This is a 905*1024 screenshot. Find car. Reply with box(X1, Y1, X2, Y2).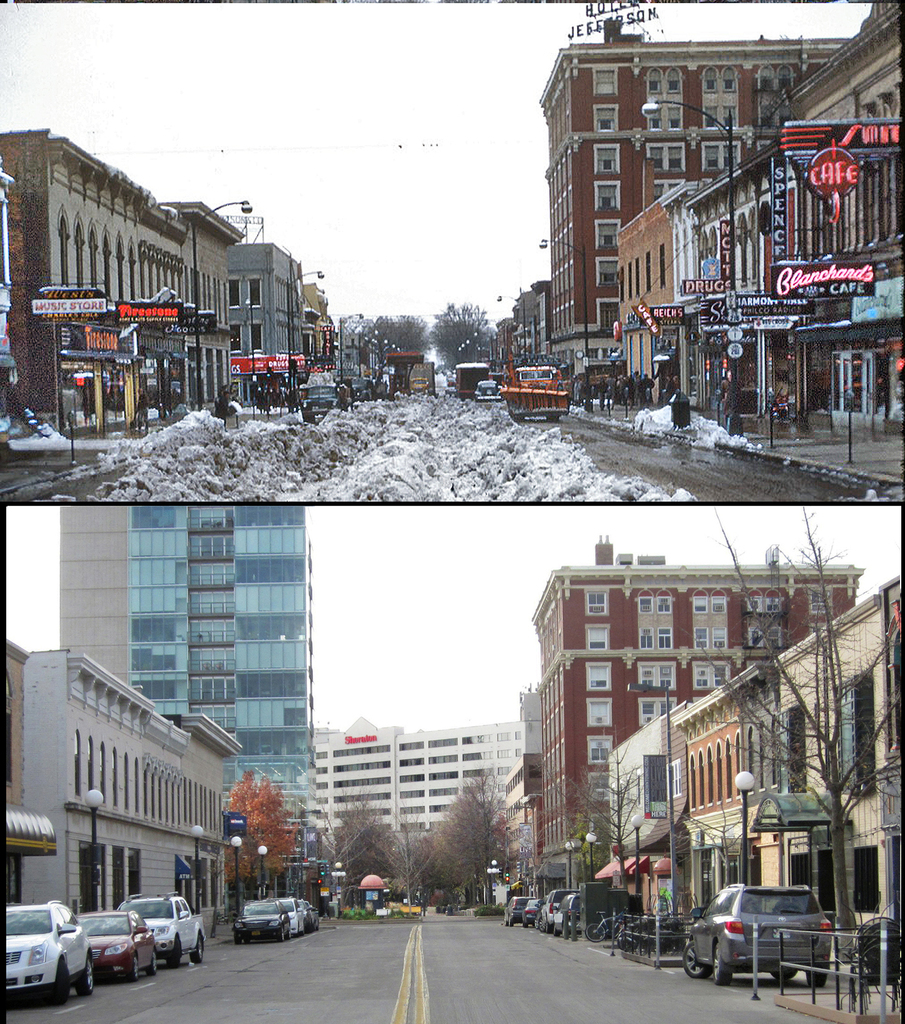
box(447, 367, 457, 395).
